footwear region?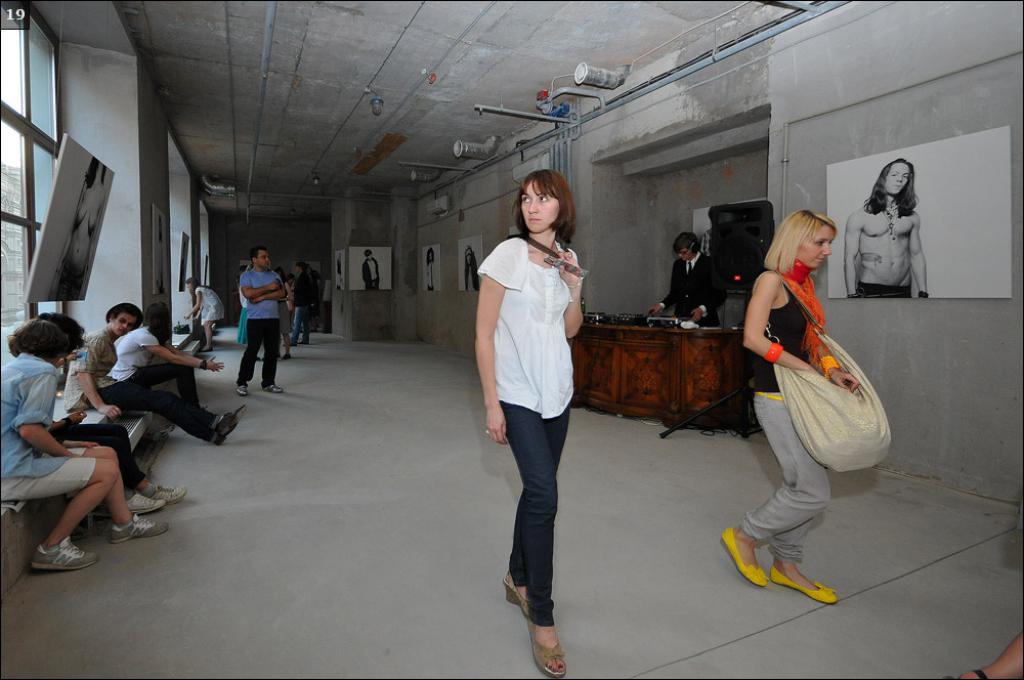
BBox(767, 568, 837, 602)
